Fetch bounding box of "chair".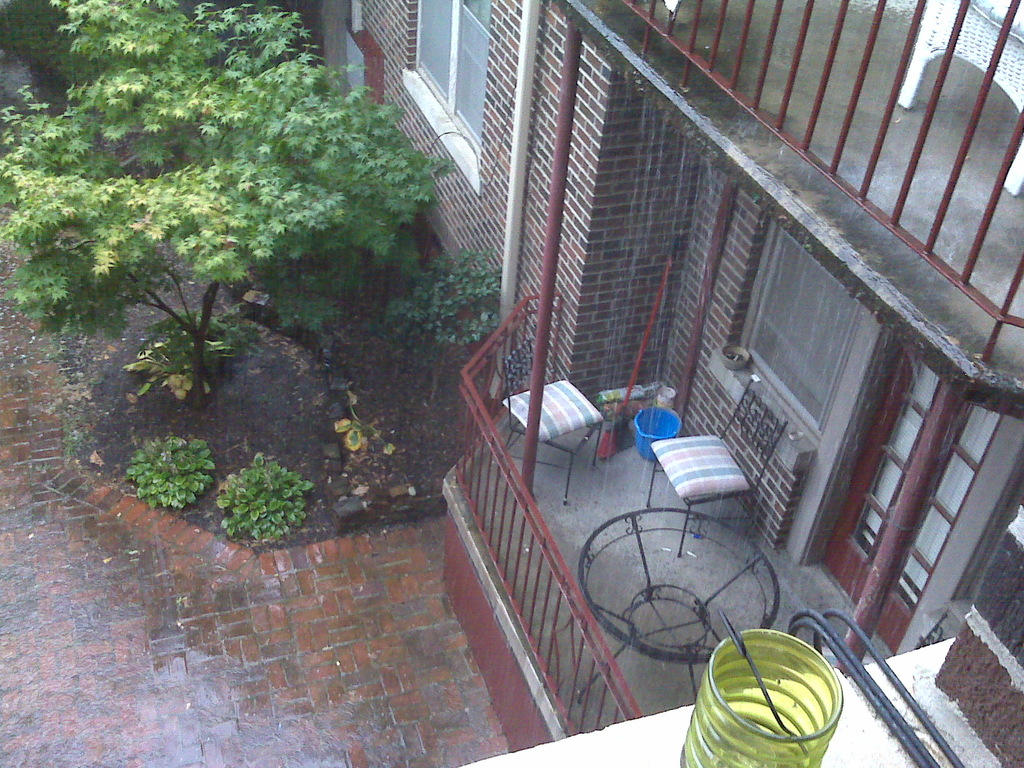
Bbox: [500,330,605,506].
